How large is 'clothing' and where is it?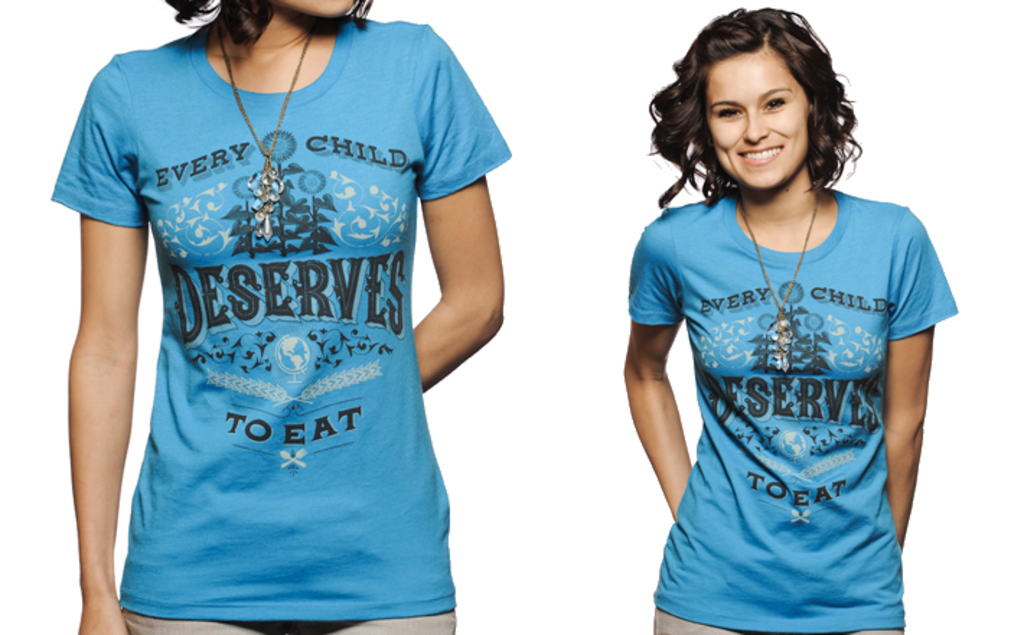
Bounding box: crop(640, 153, 936, 608).
